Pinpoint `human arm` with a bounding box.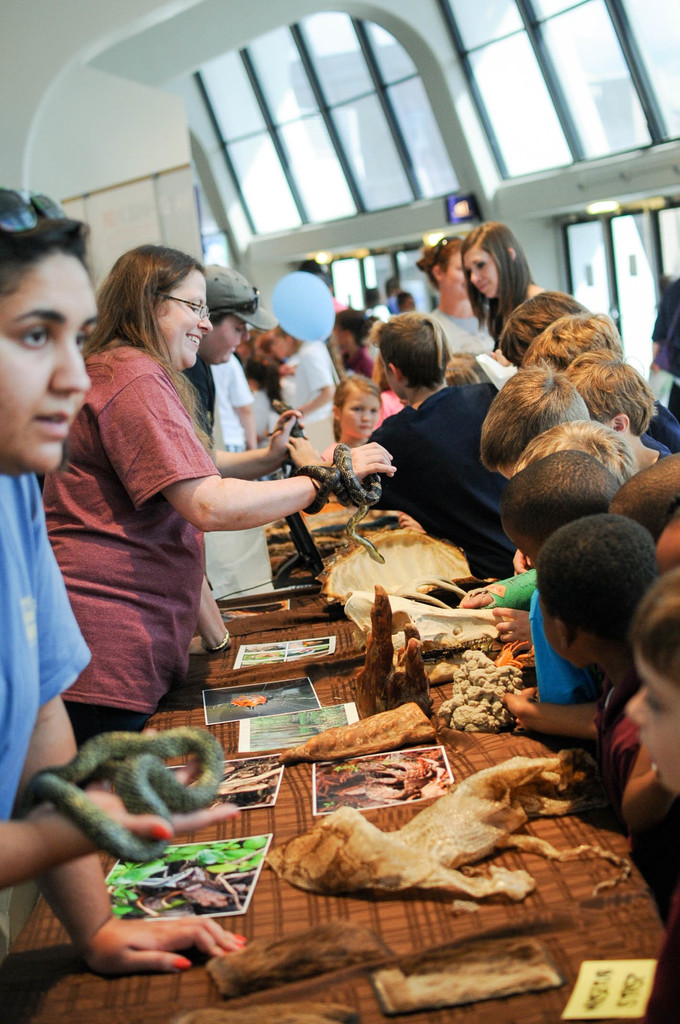
x1=228 y1=355 x2=256 y2=449.
